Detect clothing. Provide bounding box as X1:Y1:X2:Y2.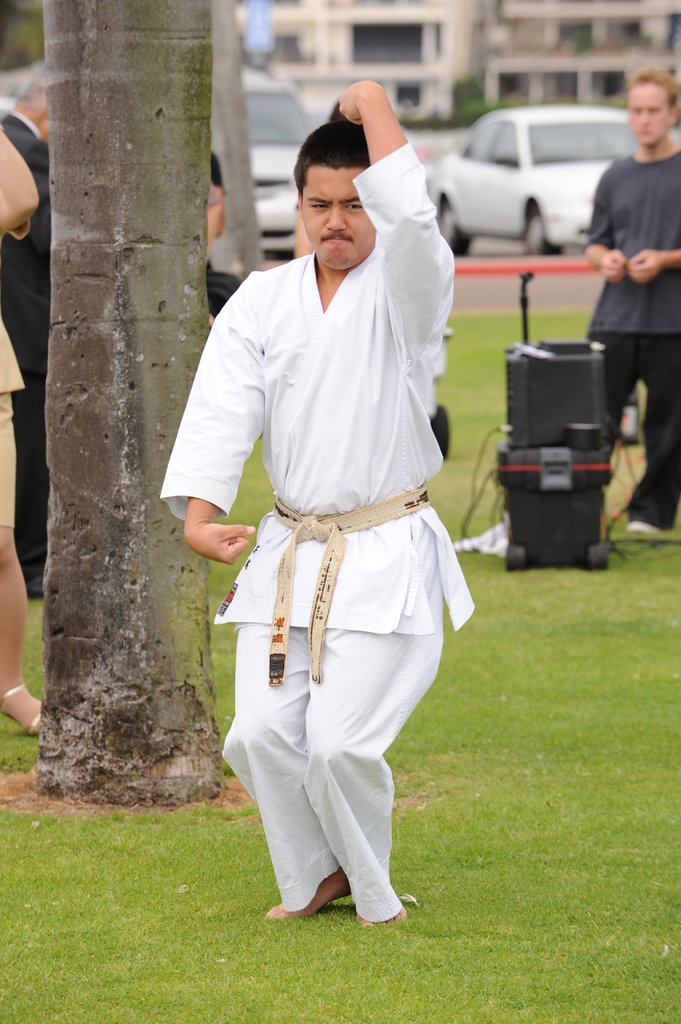
201:214:475:896.
